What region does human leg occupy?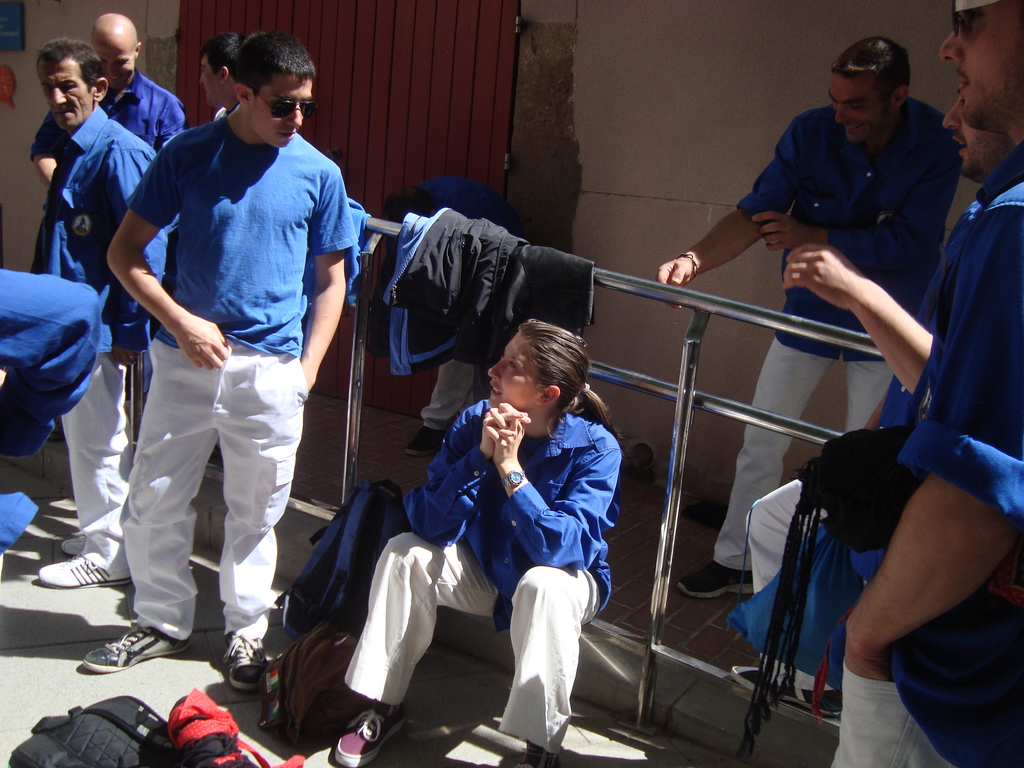
[514, 563, 600, 758].
